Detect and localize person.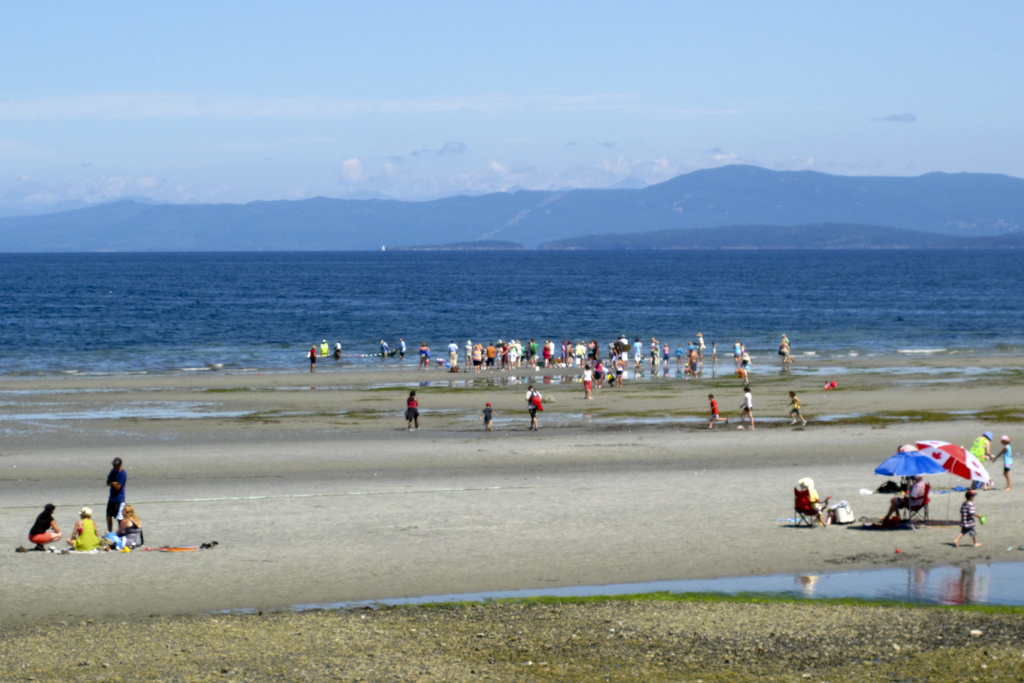
Localized at [left=653, top=343, right=677, bottom=375].
